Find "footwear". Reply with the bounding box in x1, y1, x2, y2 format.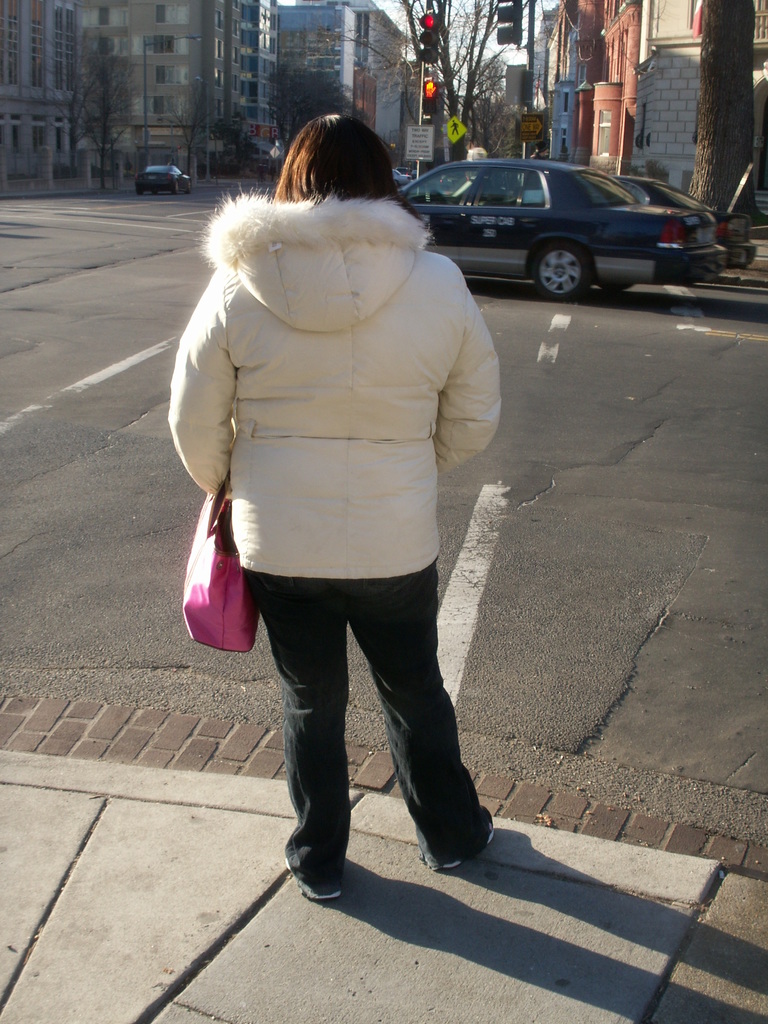
285, 855, 344, 902.
